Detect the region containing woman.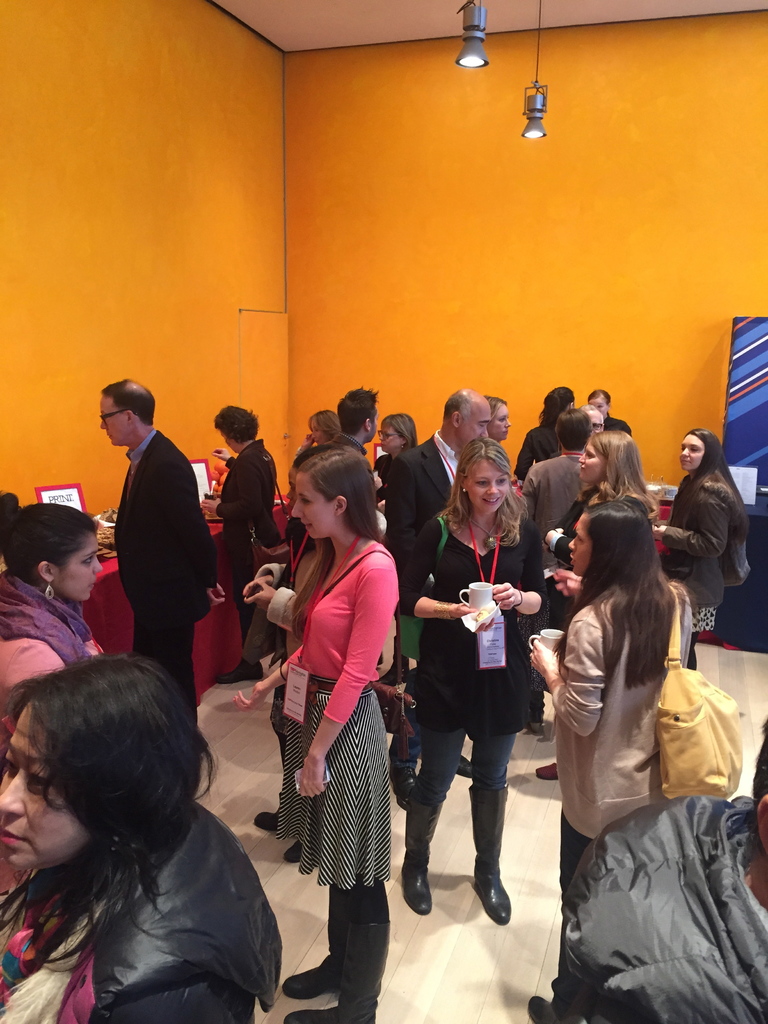
652, 424, 746, 664.
